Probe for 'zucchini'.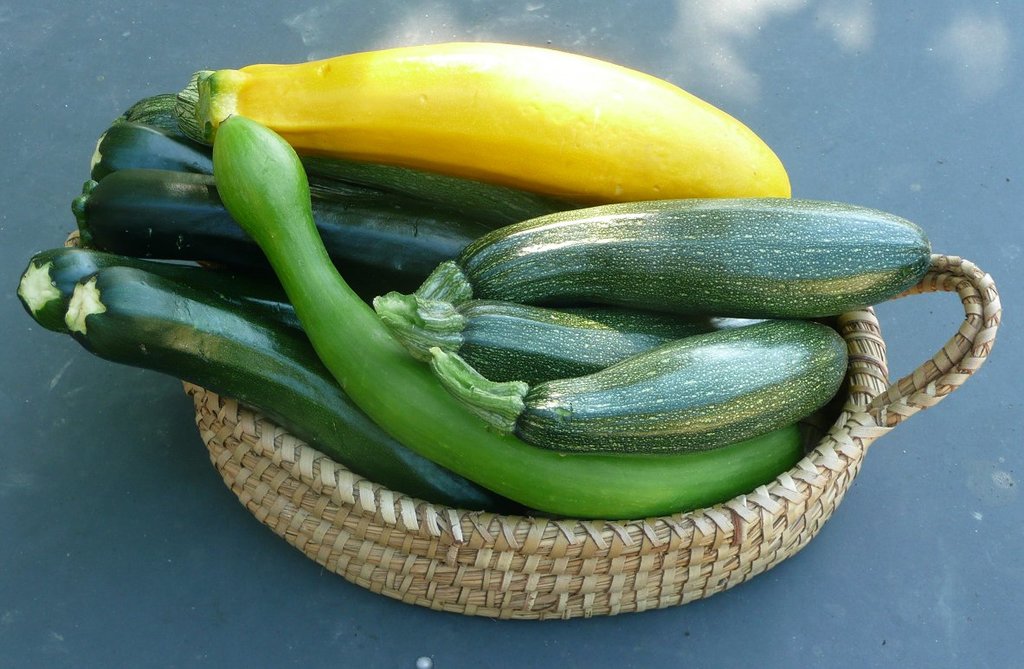
Probe result: 432 316 850 455.
